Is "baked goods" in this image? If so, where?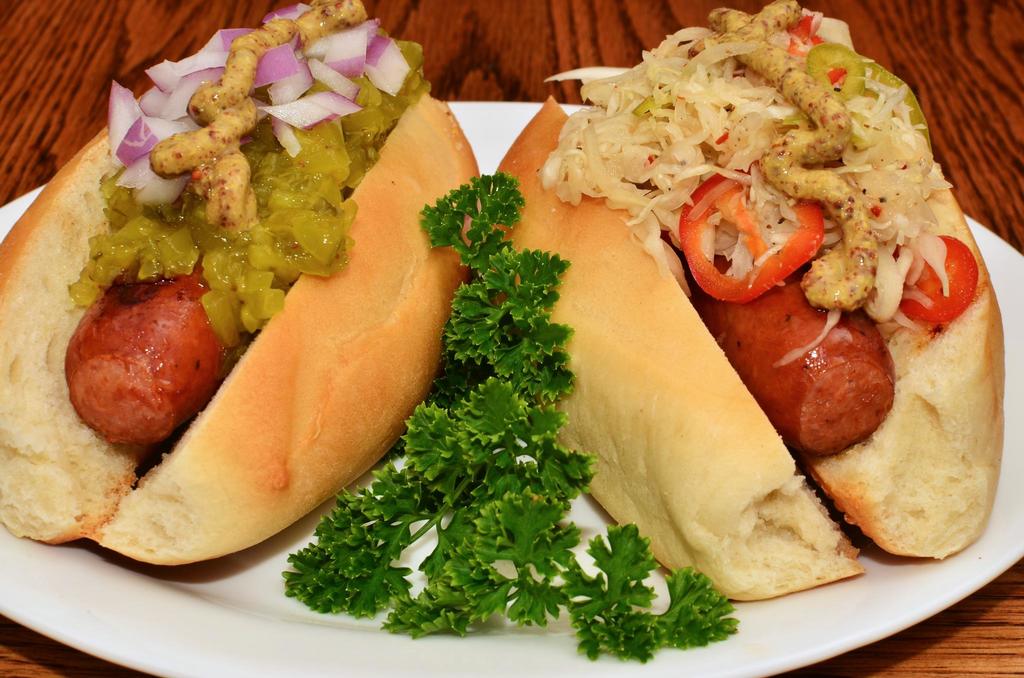
Yes, at <region>433, 21, 984, 610</region>.
